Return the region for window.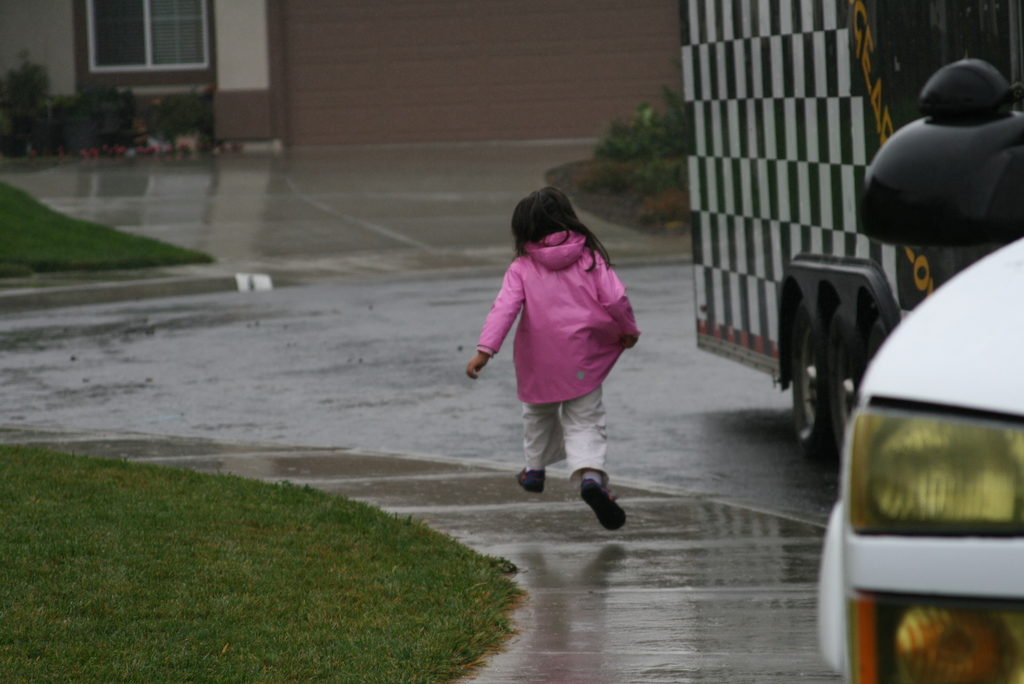
{"x1": 57, "y1": 3, "x2": 216, "y2": 112}.
